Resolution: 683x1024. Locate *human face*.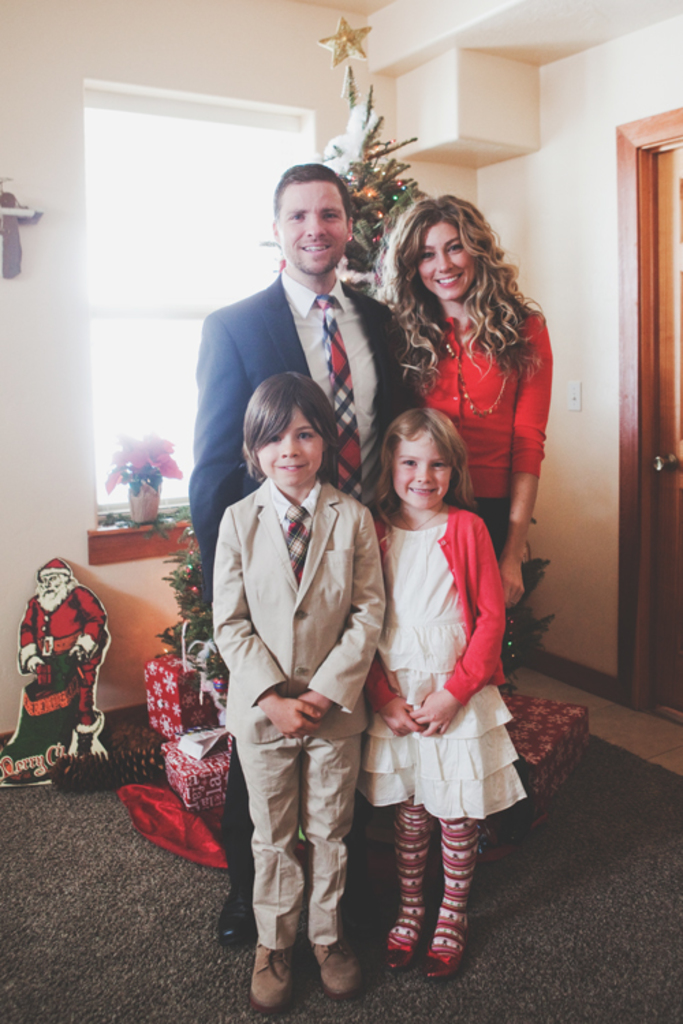
detection(255, 403, 322, 487).
